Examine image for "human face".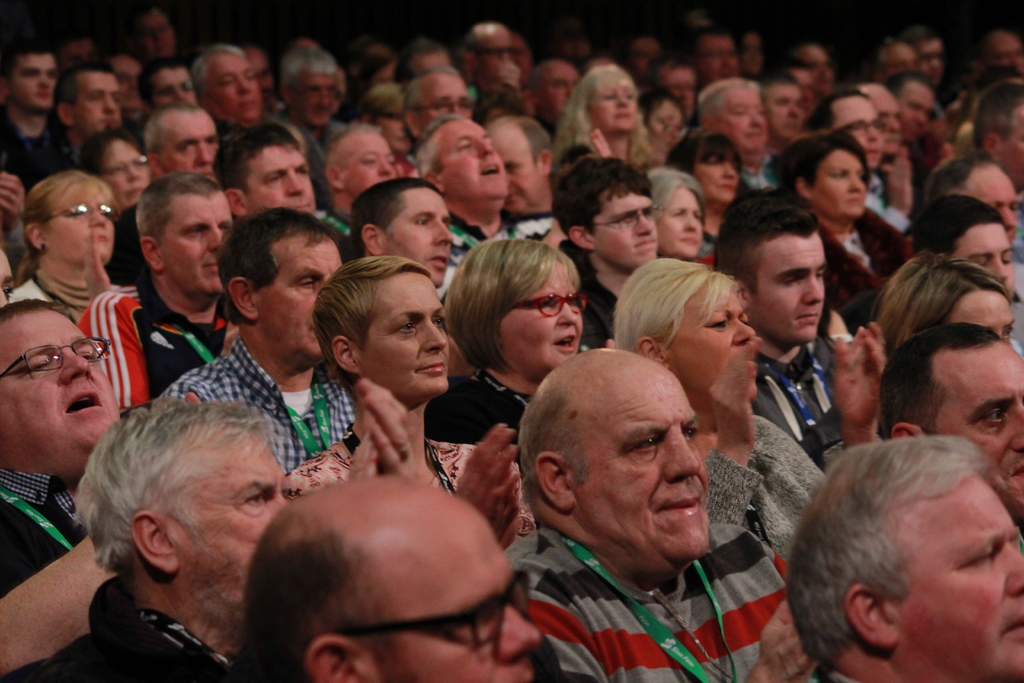
Examination result: {"left": 287, "top": 70, "right": 340, "bottom": 131}.
